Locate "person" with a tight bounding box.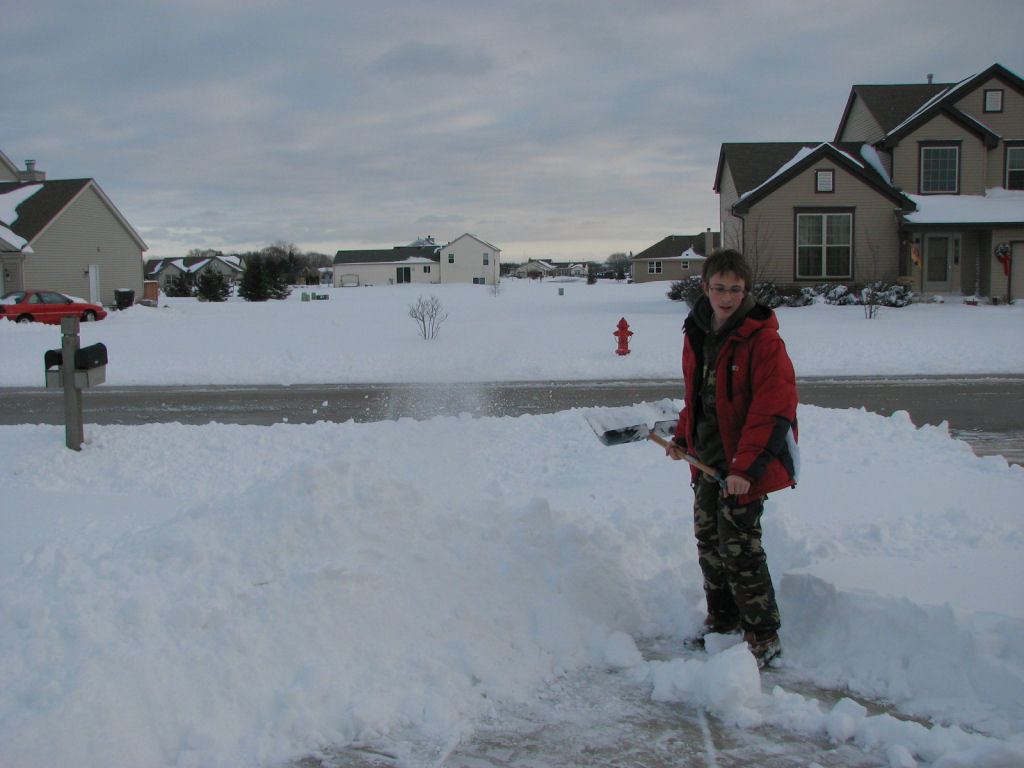
l=666, t=249, r=800, b=652.
